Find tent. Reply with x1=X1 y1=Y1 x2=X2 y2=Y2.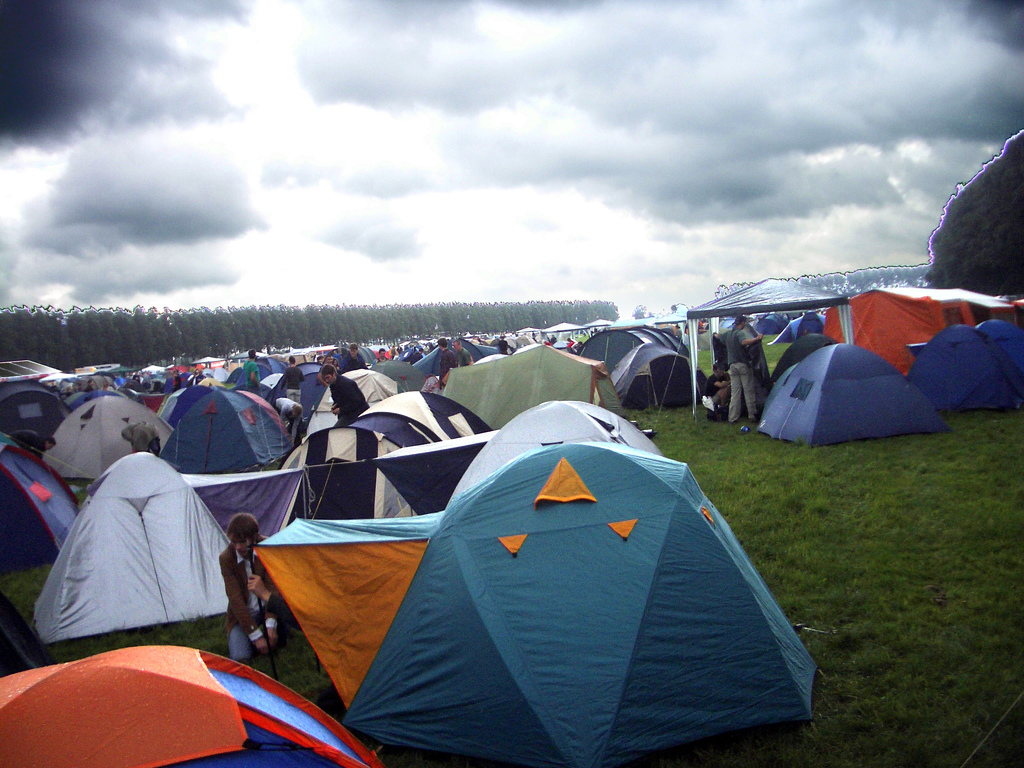
x1=348 y1=444 x2=835 y2=767.
